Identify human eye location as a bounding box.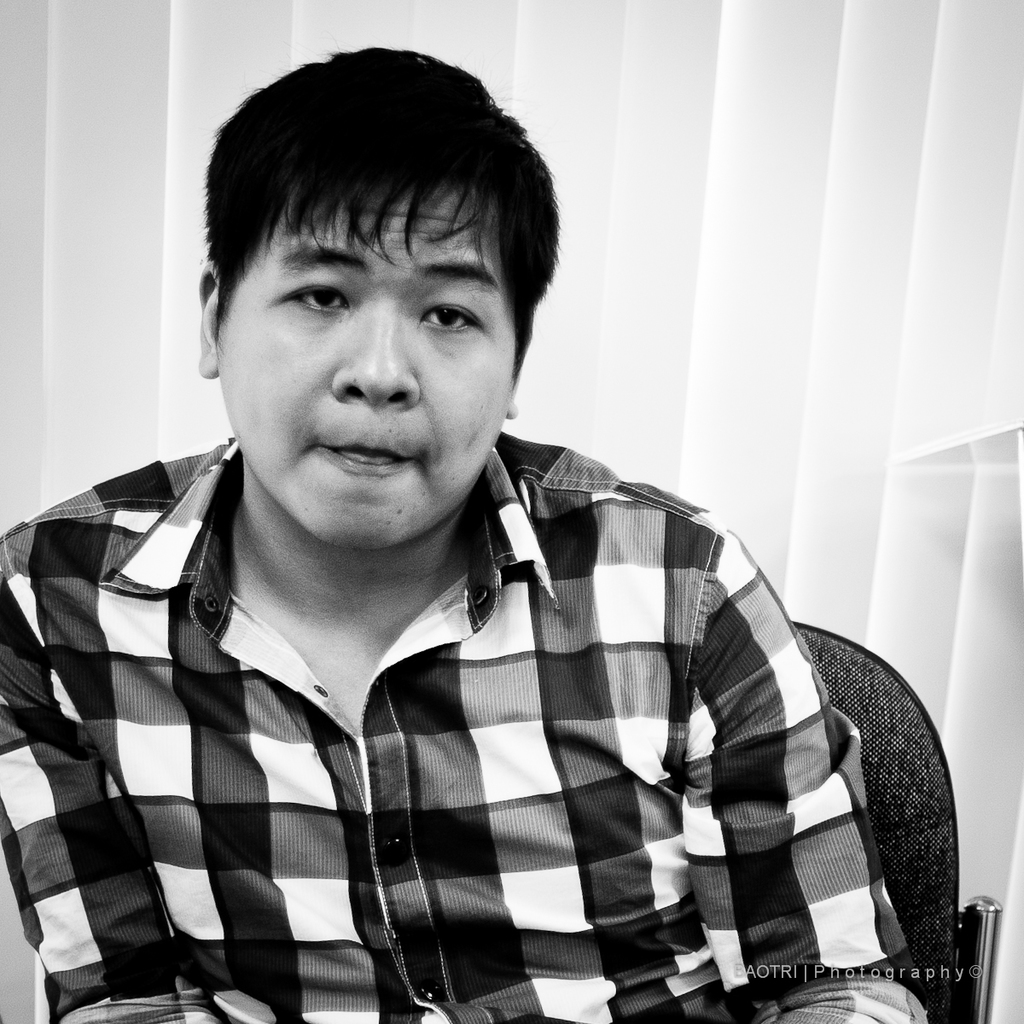
left=416, top=288, right=495, bottom=339.
